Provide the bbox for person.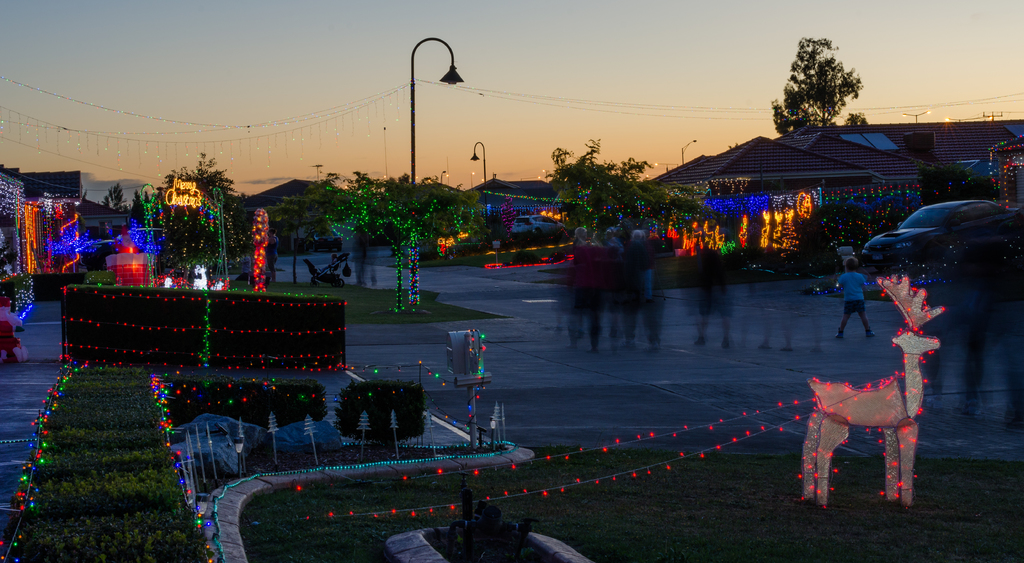
{"x1": 832, "y1": 252, "x2": 883, "y2": 339}.
